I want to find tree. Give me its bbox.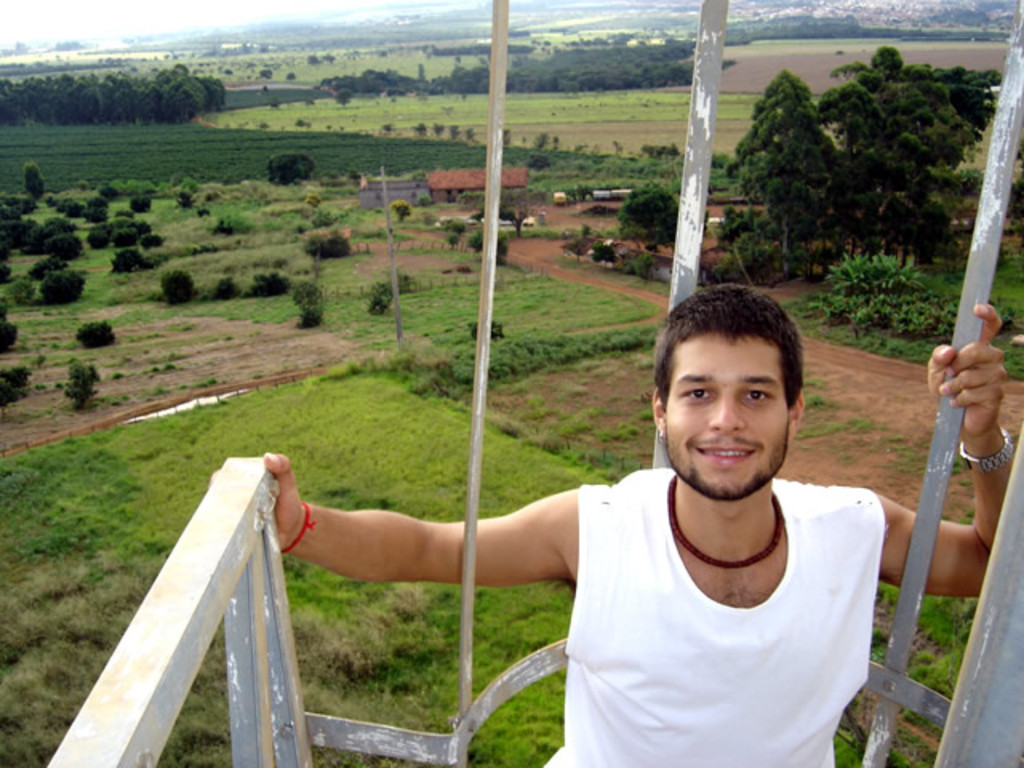
[0,360,35,416].
